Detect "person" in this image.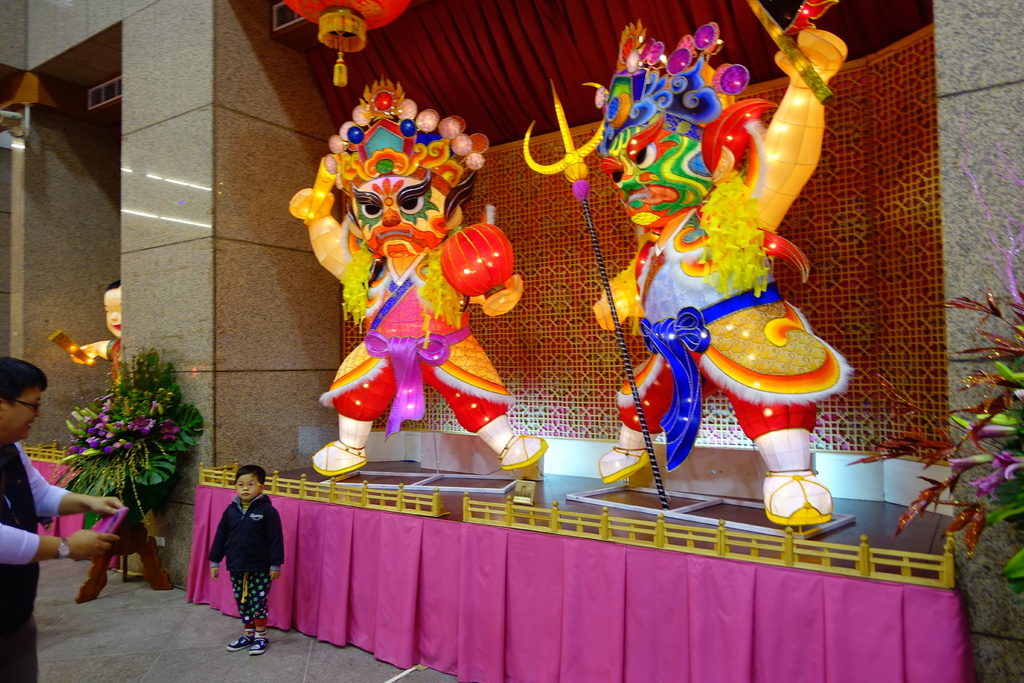
Detection: 0/357/125/682.
